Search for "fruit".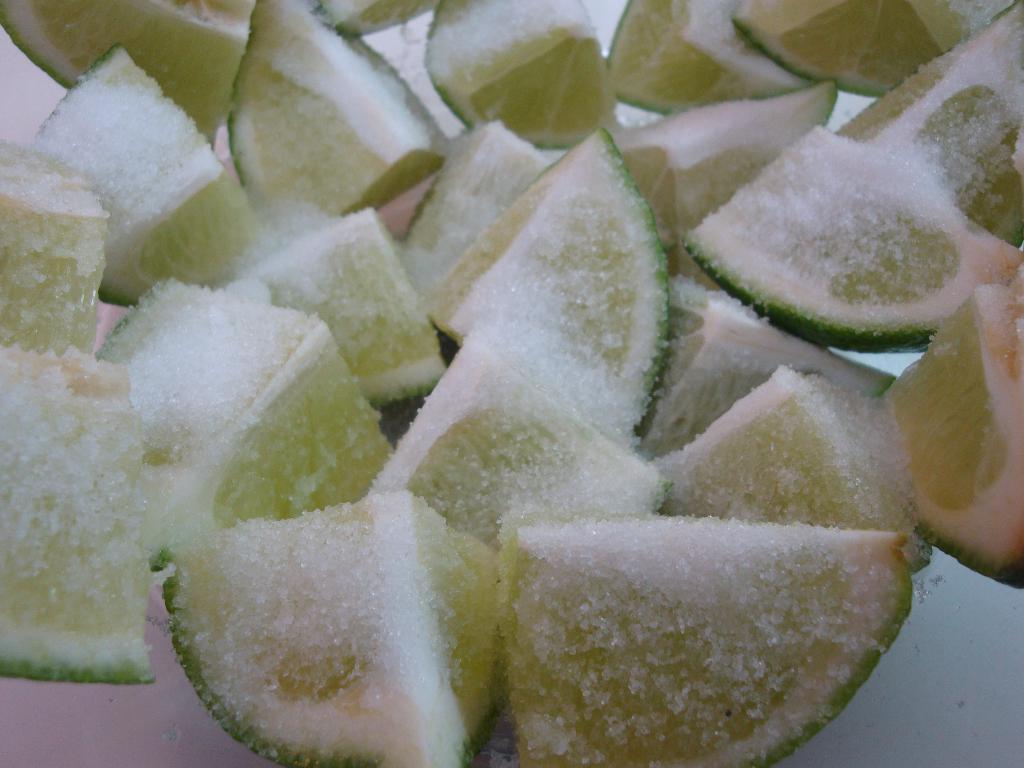
Found at select_region(607, 1, 813, 115).
